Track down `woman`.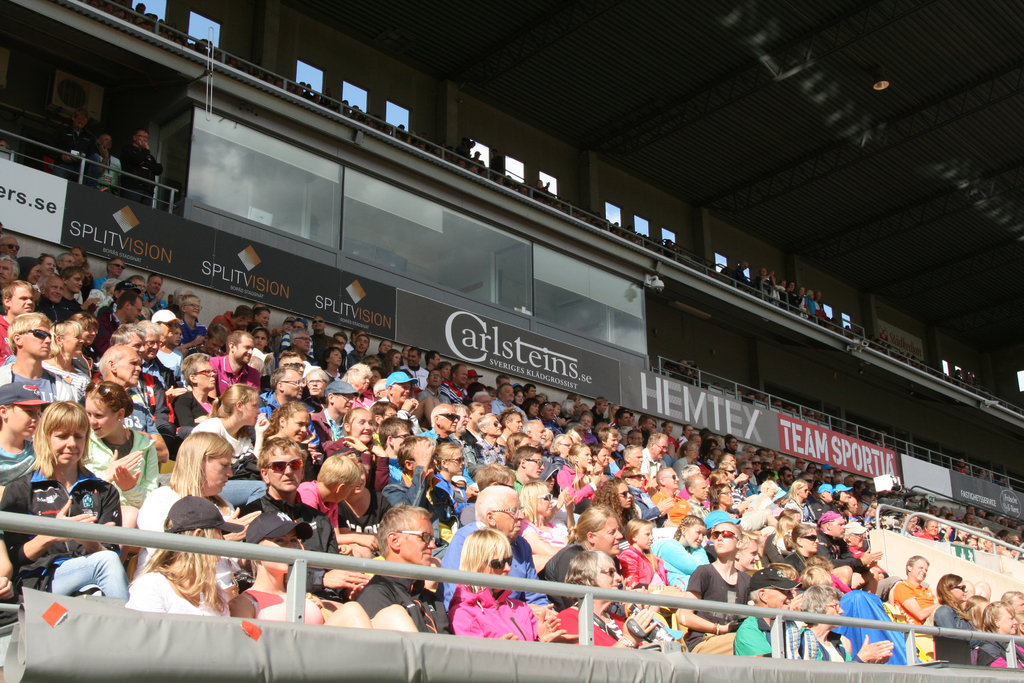
Tracked to BBox(509, 479, 580, 574).
